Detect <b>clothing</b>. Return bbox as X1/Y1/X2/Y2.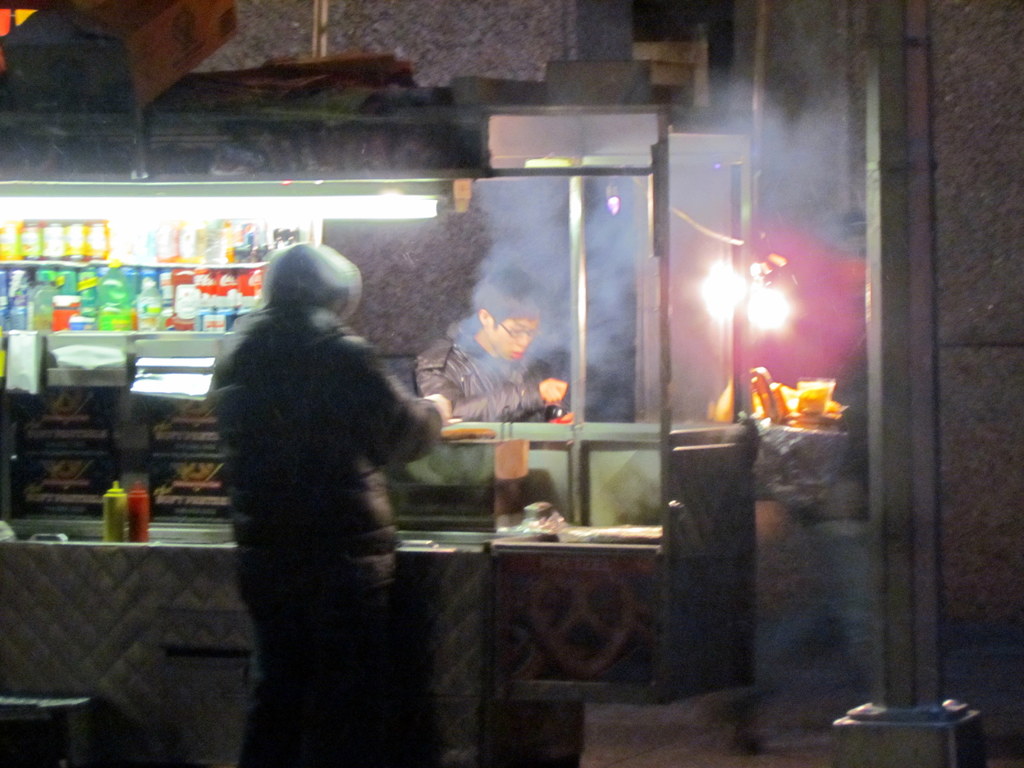
416/316/551/420.
